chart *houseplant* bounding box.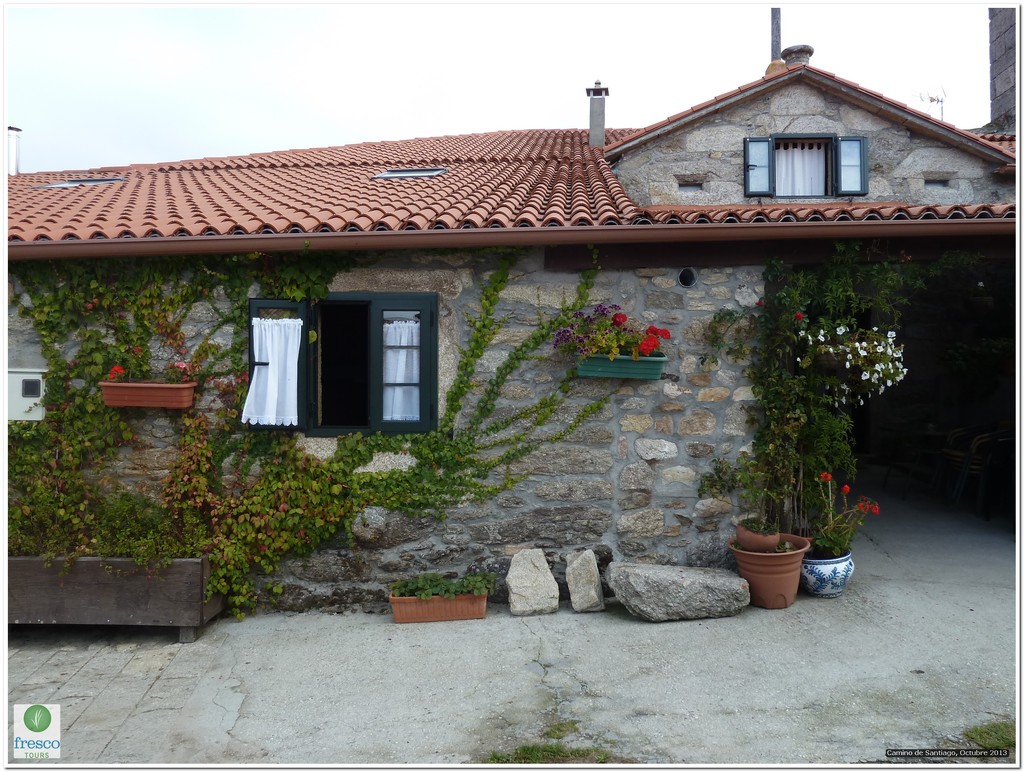
Charted: left=799, top=465, right=882, bottom=600.
